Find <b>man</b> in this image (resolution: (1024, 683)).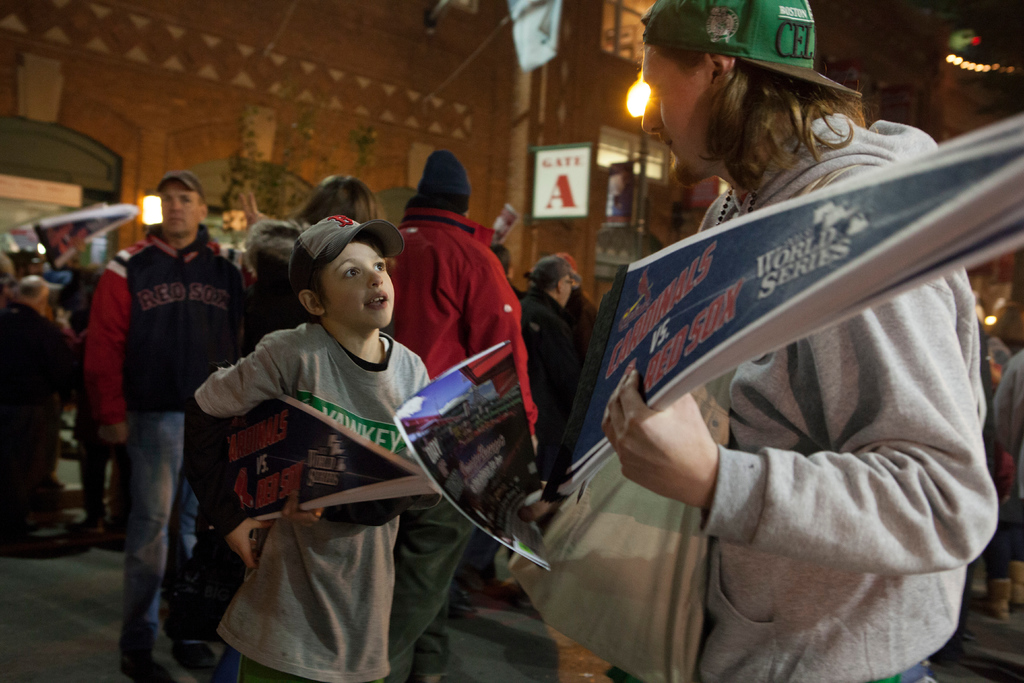
(left=84, top=169, right=242, bottom=682).
